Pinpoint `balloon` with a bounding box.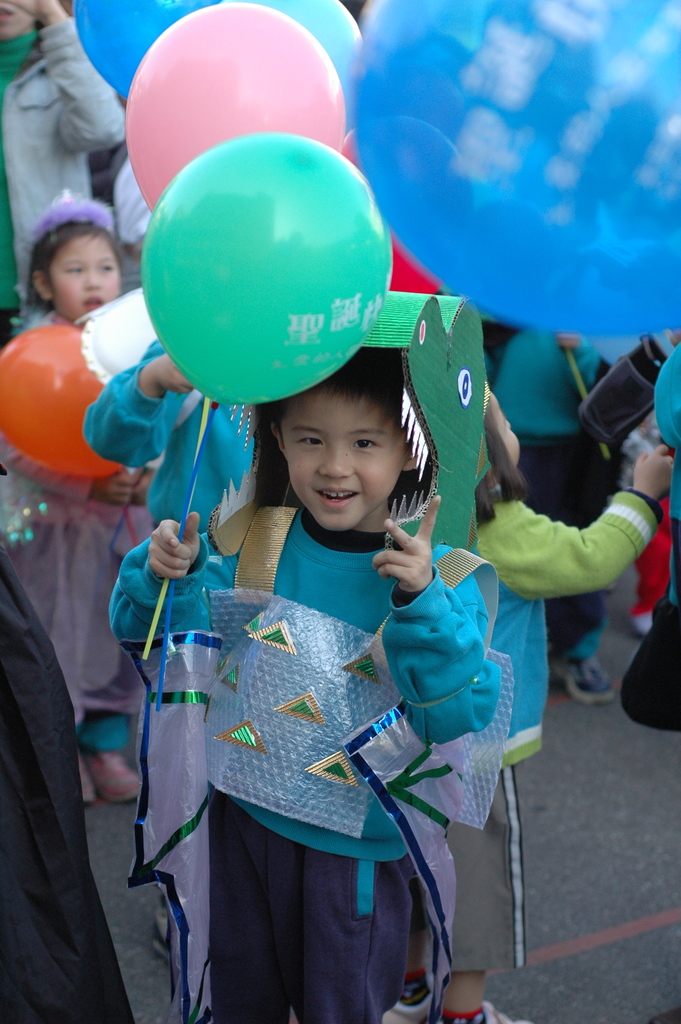
[0, 321, 126, 488].
